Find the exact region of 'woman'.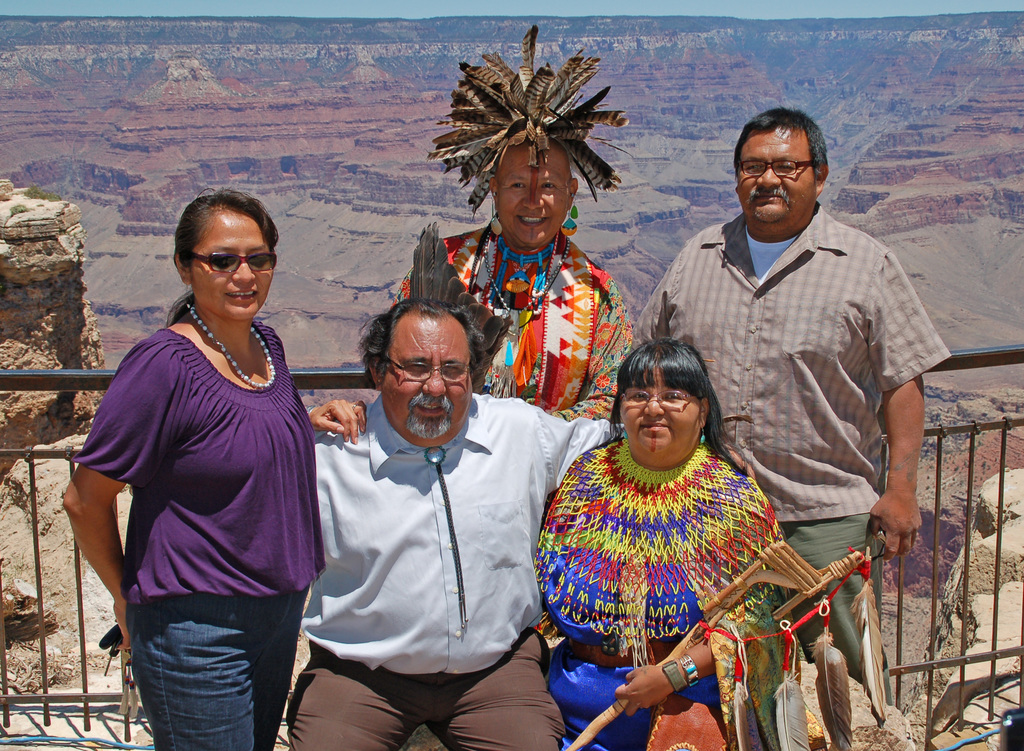
Exact region: rect(536, 335, 804, 750).
